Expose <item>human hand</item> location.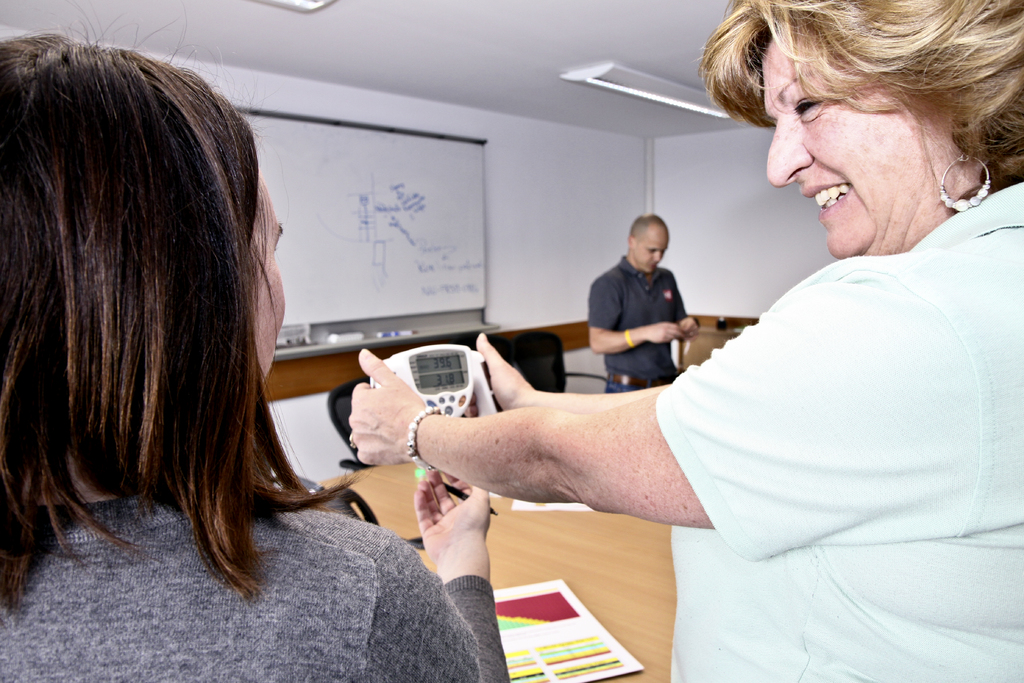
Exposed at crop(678, 319, 700, 338).
